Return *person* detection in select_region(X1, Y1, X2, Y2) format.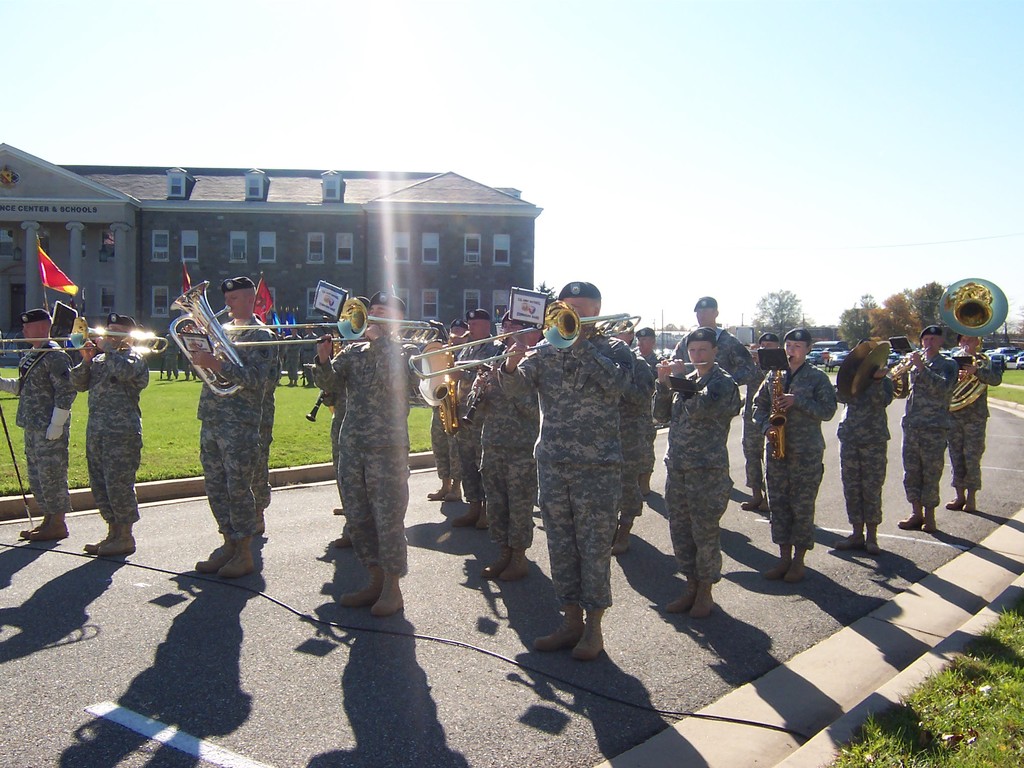
select_region(650, 328, 741, 618).
